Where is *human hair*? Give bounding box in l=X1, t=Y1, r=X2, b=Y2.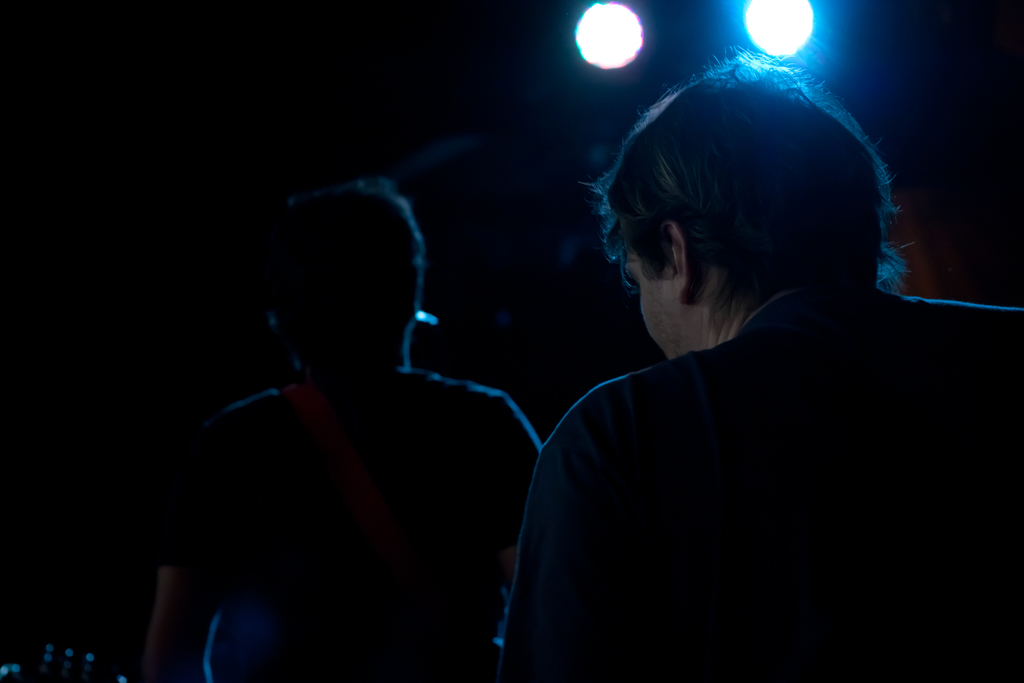
l=260, t=172, r=438, b=339.
